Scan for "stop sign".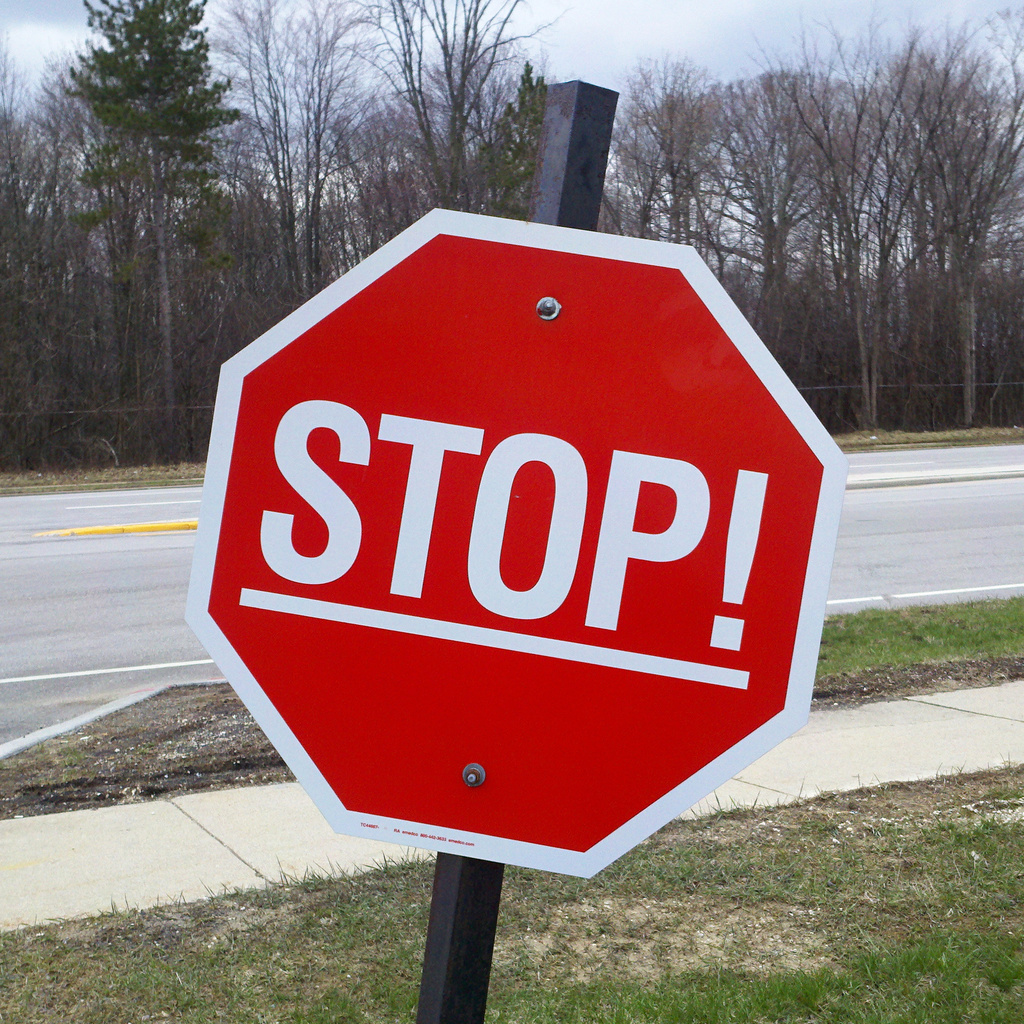
Scan result: 188 204 858 879.
